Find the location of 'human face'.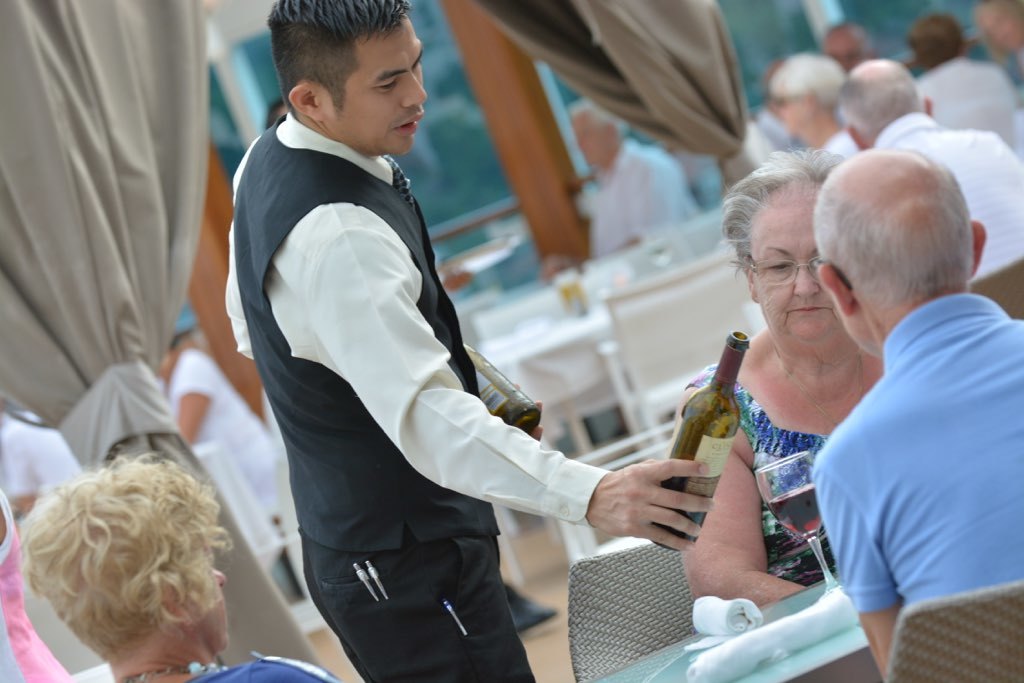
Location: (left=325, top=11, right=424, bottom=157).
